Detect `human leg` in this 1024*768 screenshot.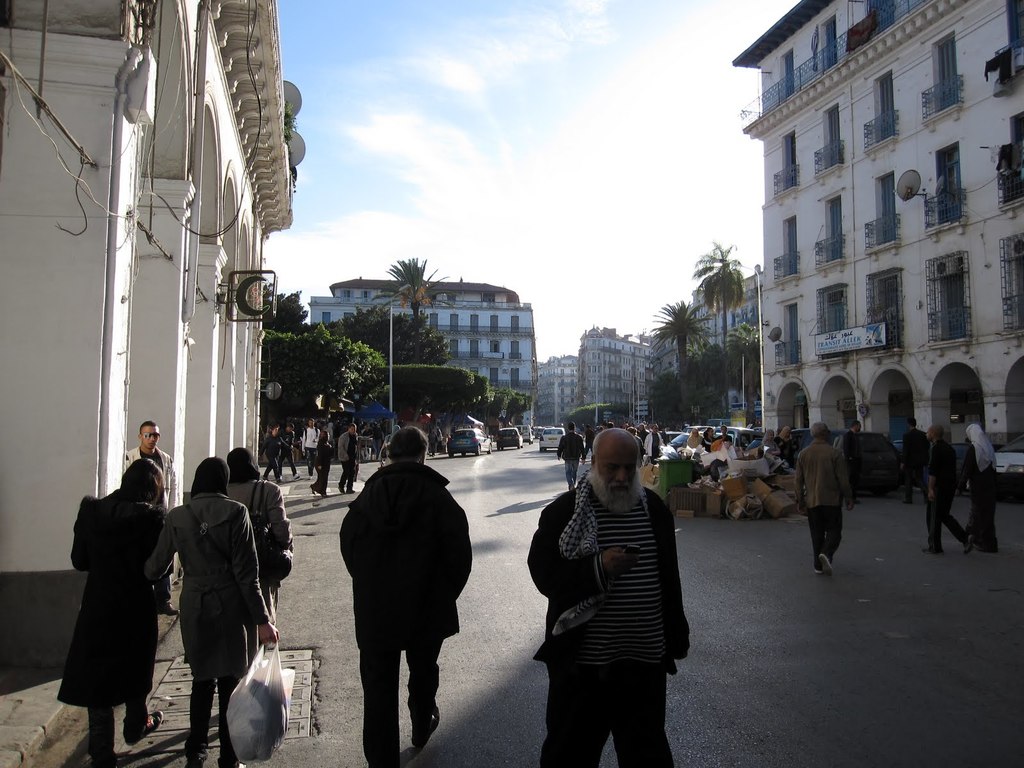
Detection: {"left": 185, "top": 675, "right": 218, "bottom": 764}.
